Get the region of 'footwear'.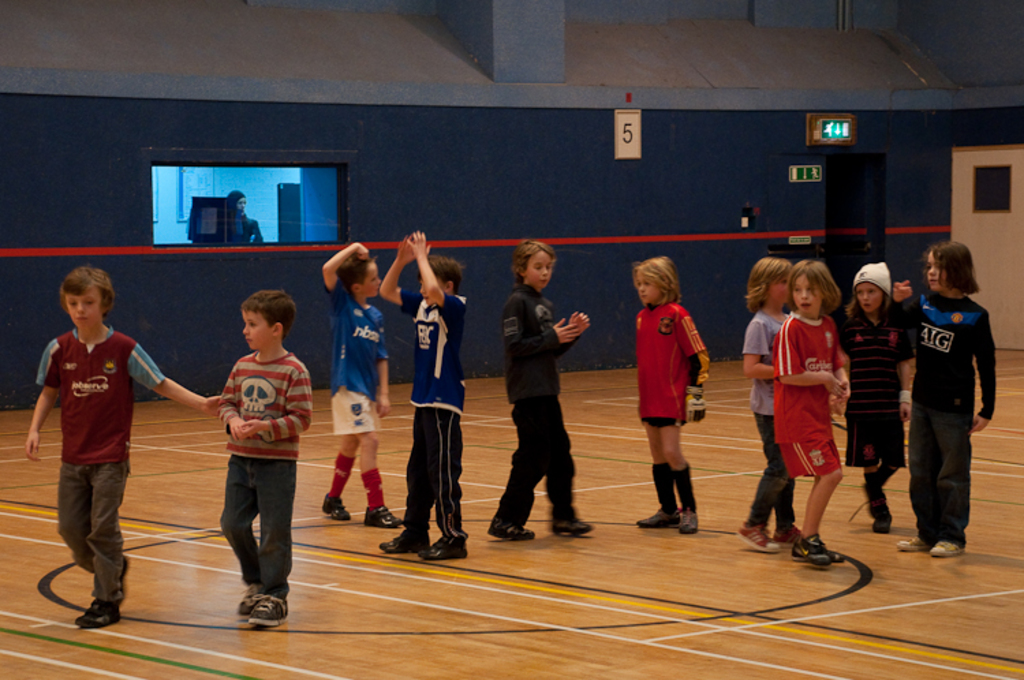
BBox(365, 507, 401, 523).
